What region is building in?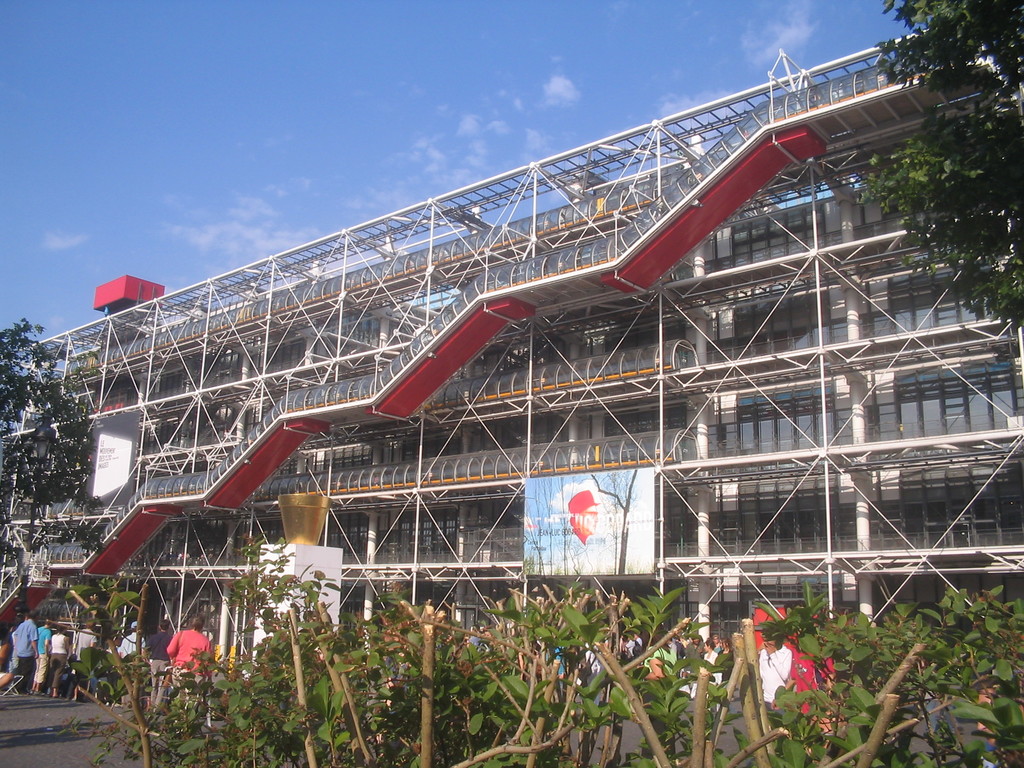
(0, 24, 1023, 691).
